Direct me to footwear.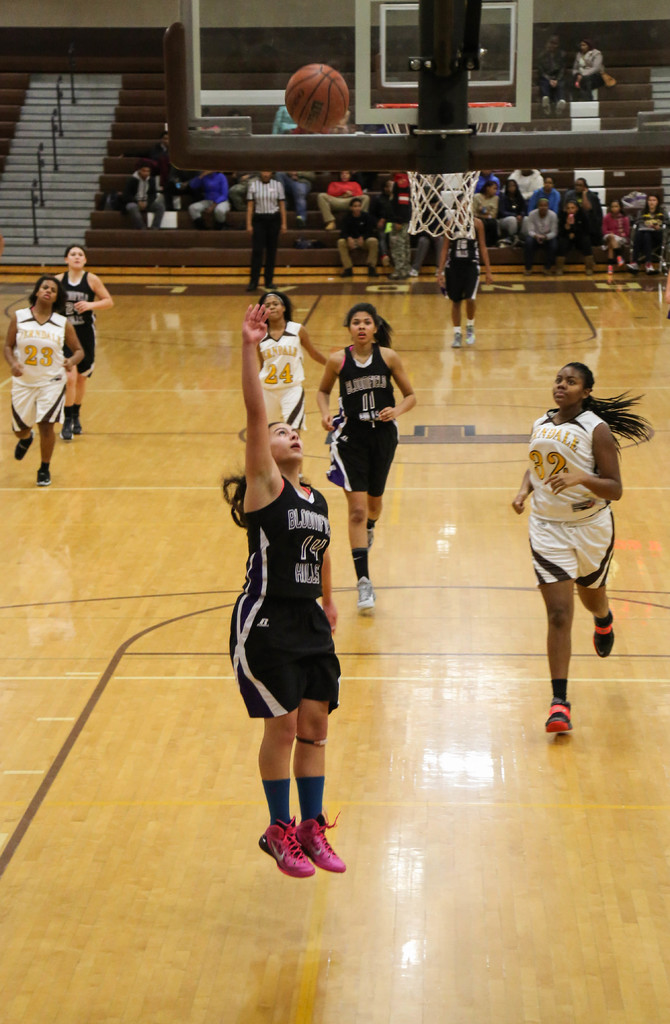
Direction: bbox(552, 262, 562, 271).
